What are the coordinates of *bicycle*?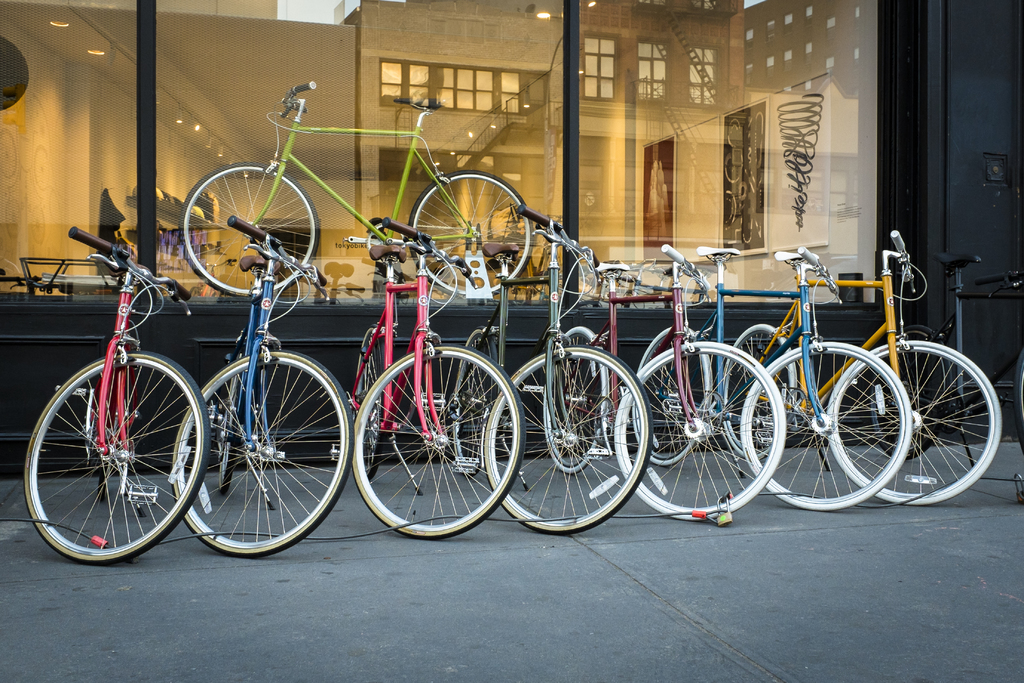
BBox(451, 210, 641, 536).
